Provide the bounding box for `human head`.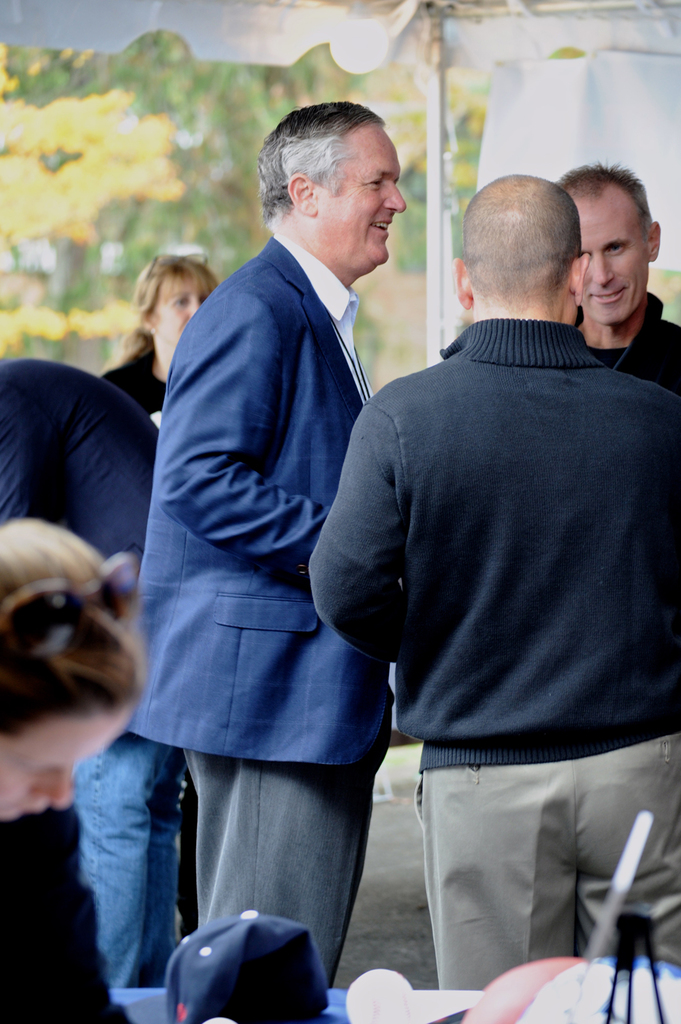
<region>256, 100, 421, 253</region>.
